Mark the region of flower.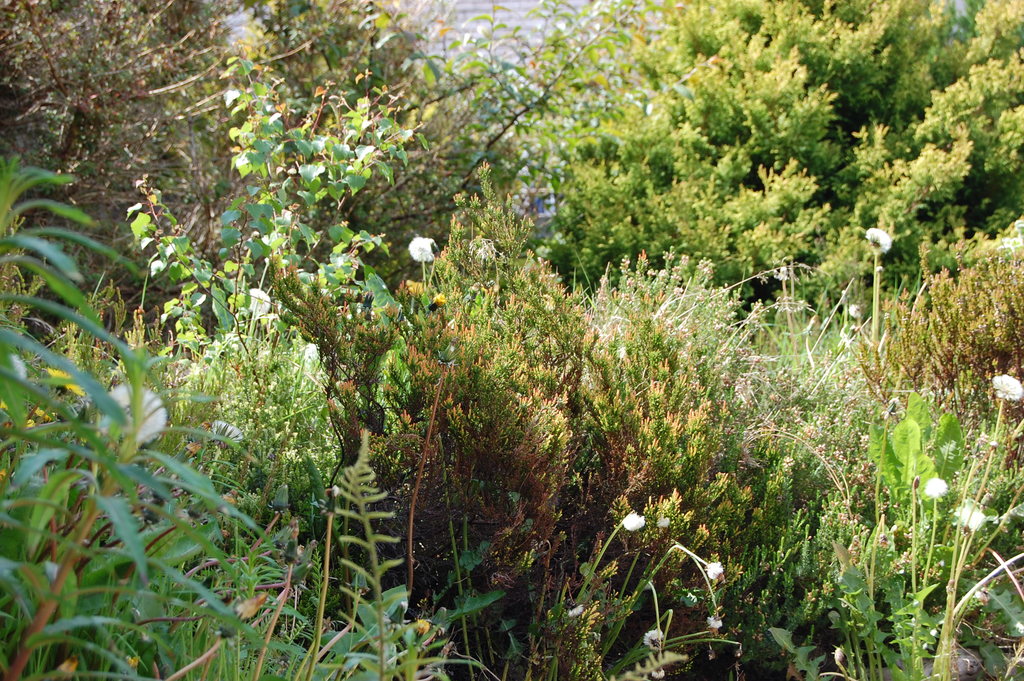
Region: 207 416 240 445.
